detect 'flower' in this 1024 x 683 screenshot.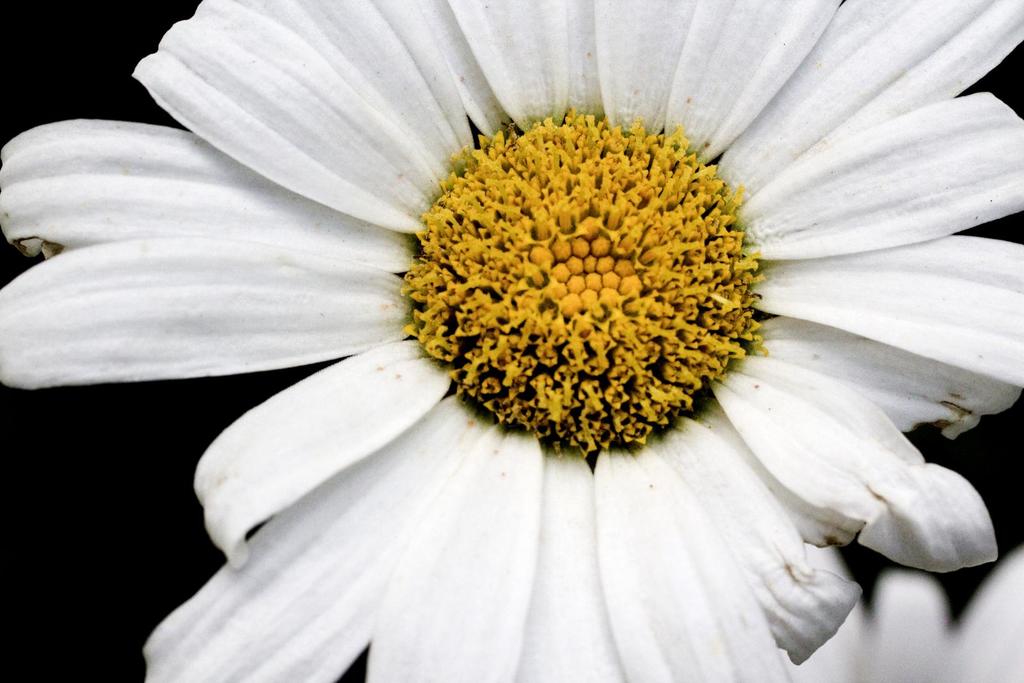
Detection: [left=772, top=539, right=1023, bottom=682].
